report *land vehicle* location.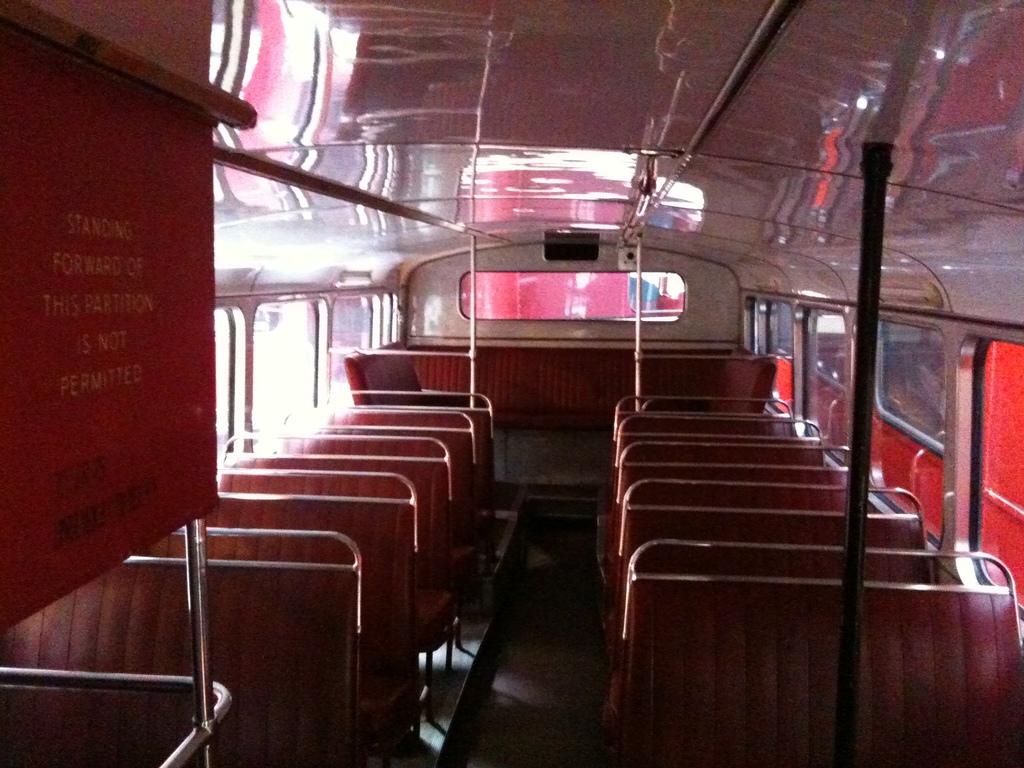
Report: 0/0/1023/767.
